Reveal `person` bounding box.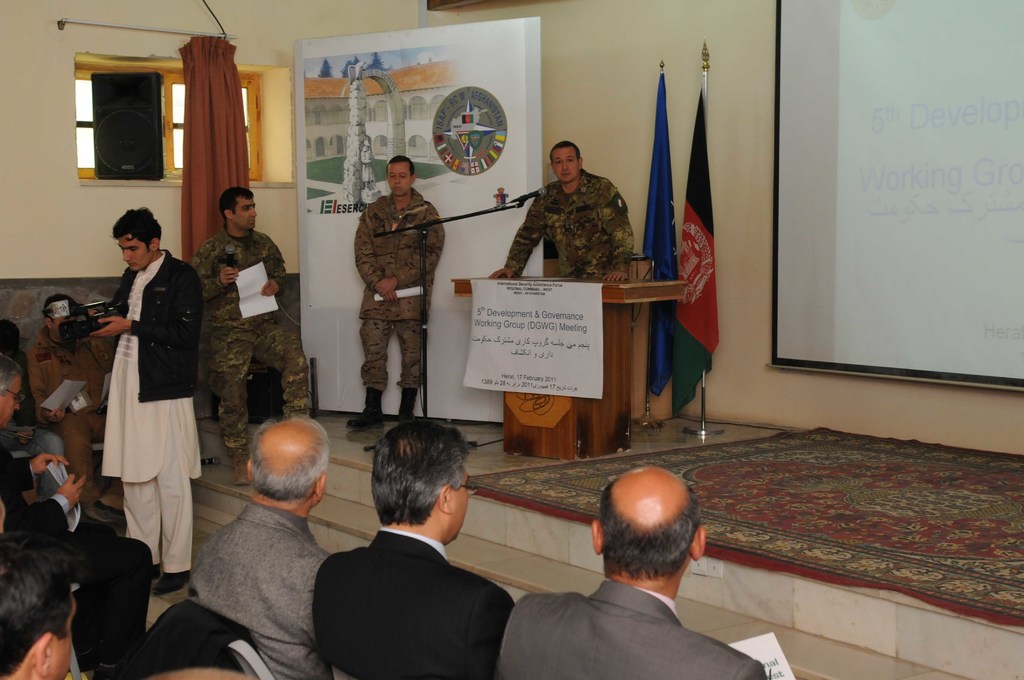
Revealed: <region>0, 348, 154, 679</region>.
